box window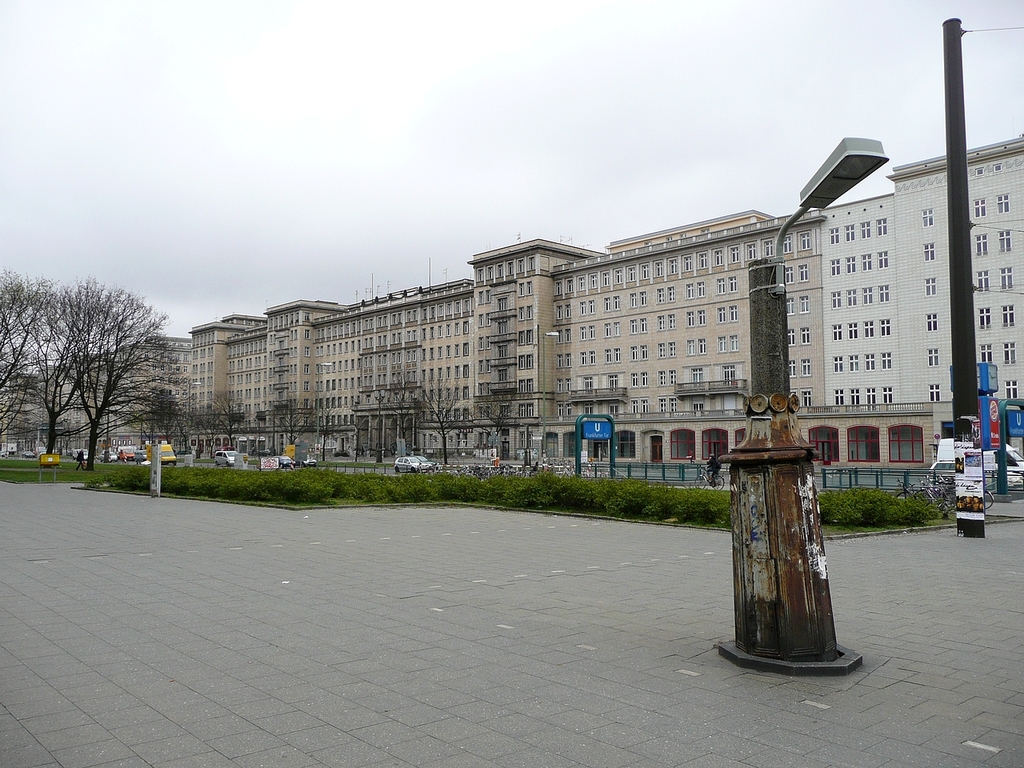
<bbox>800, 296, 810, 312</bbox>
